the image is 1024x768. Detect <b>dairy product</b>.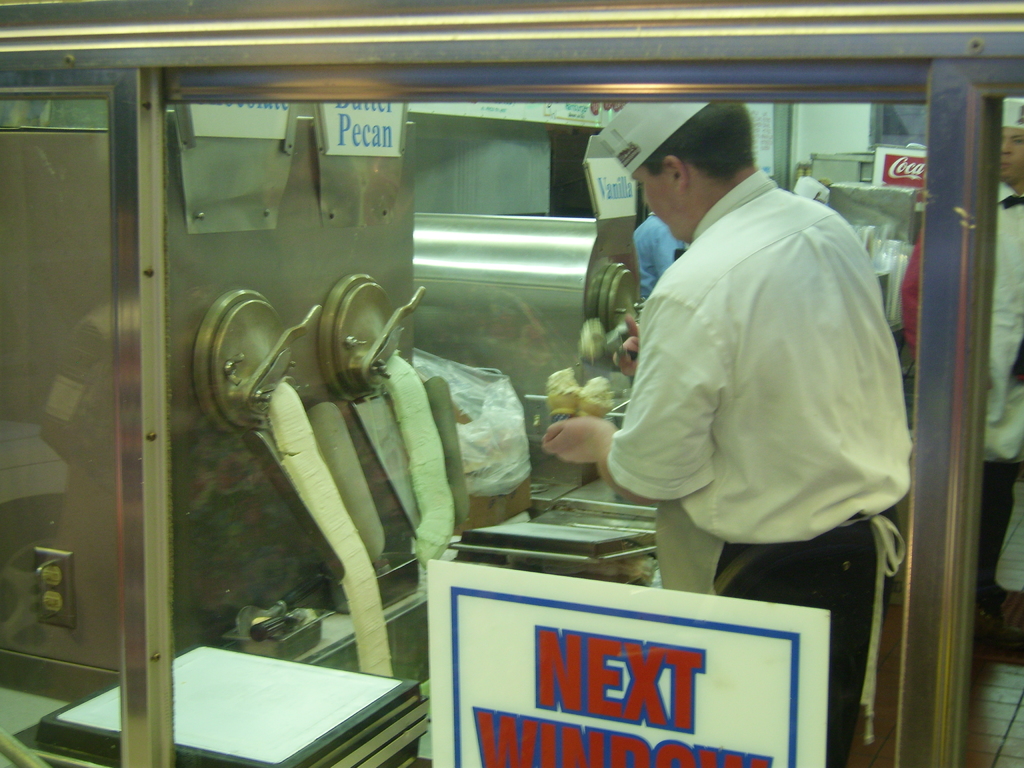
Detection: box=[577, 324, 632, 359].
